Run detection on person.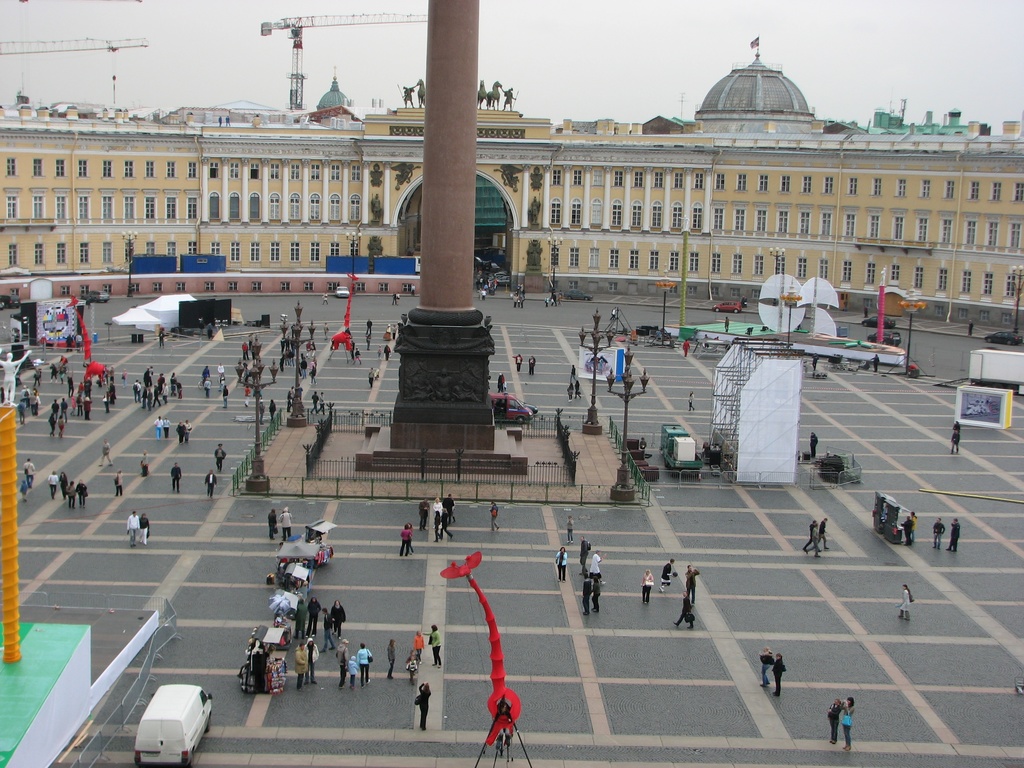
Result: box(211, 441, 225, 467).
